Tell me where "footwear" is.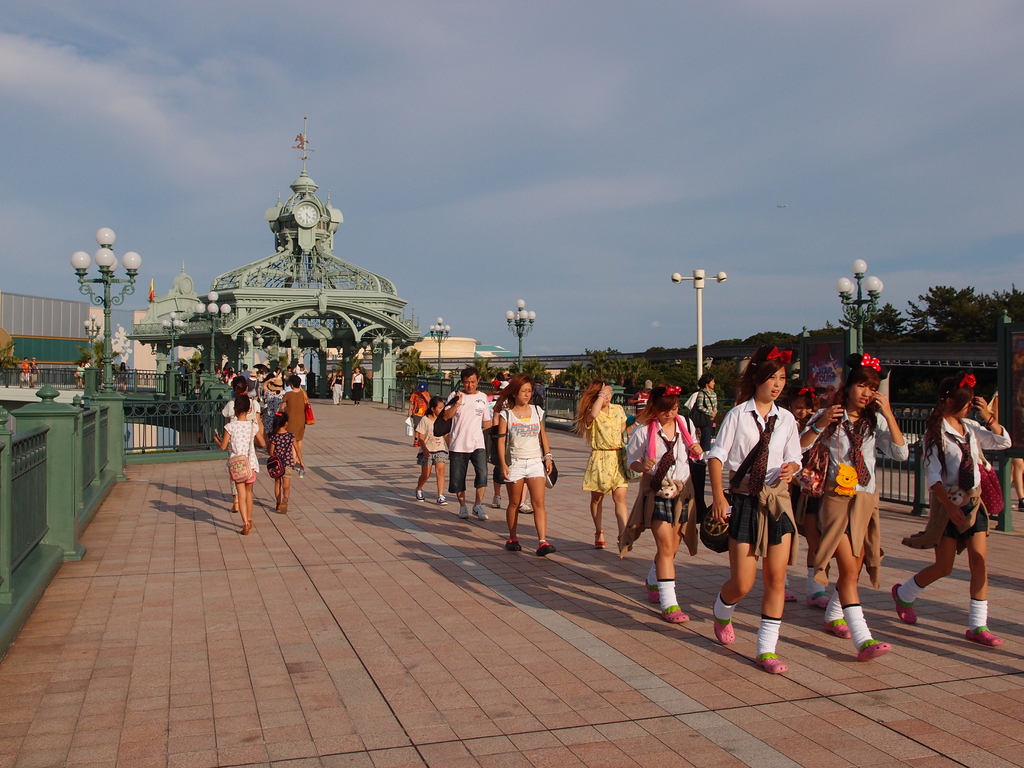
"footwear" is at bbox=(644, 580, 661, 604).
